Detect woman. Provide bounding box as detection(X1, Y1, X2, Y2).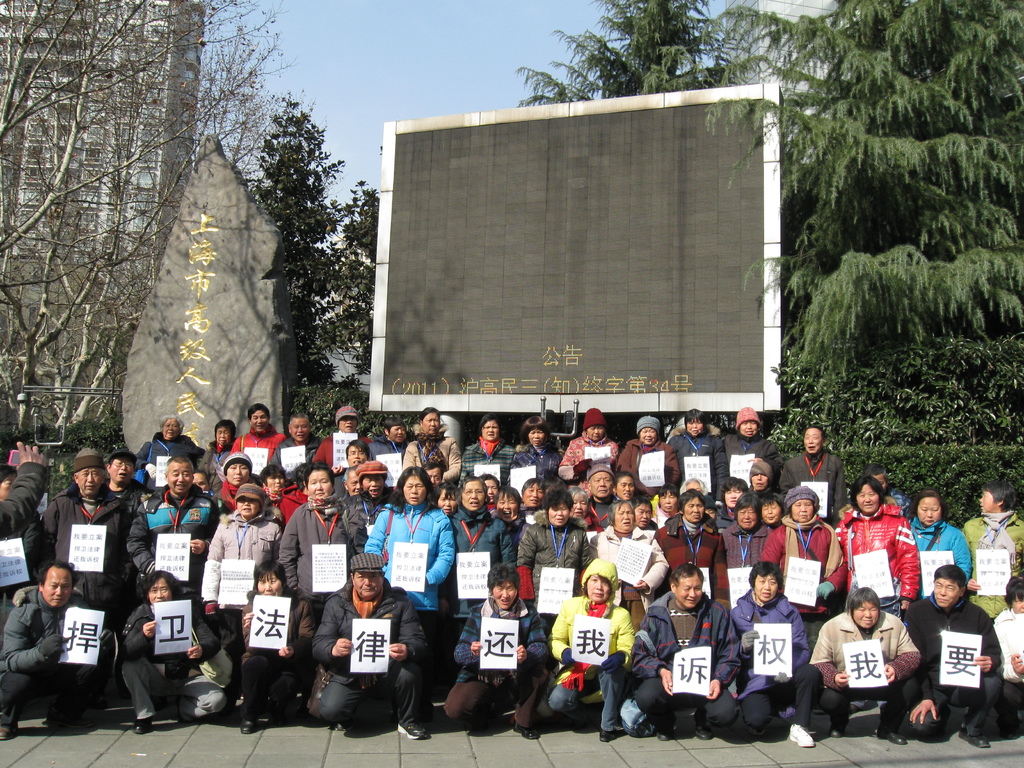
detection(459, 413, 515, 488).
